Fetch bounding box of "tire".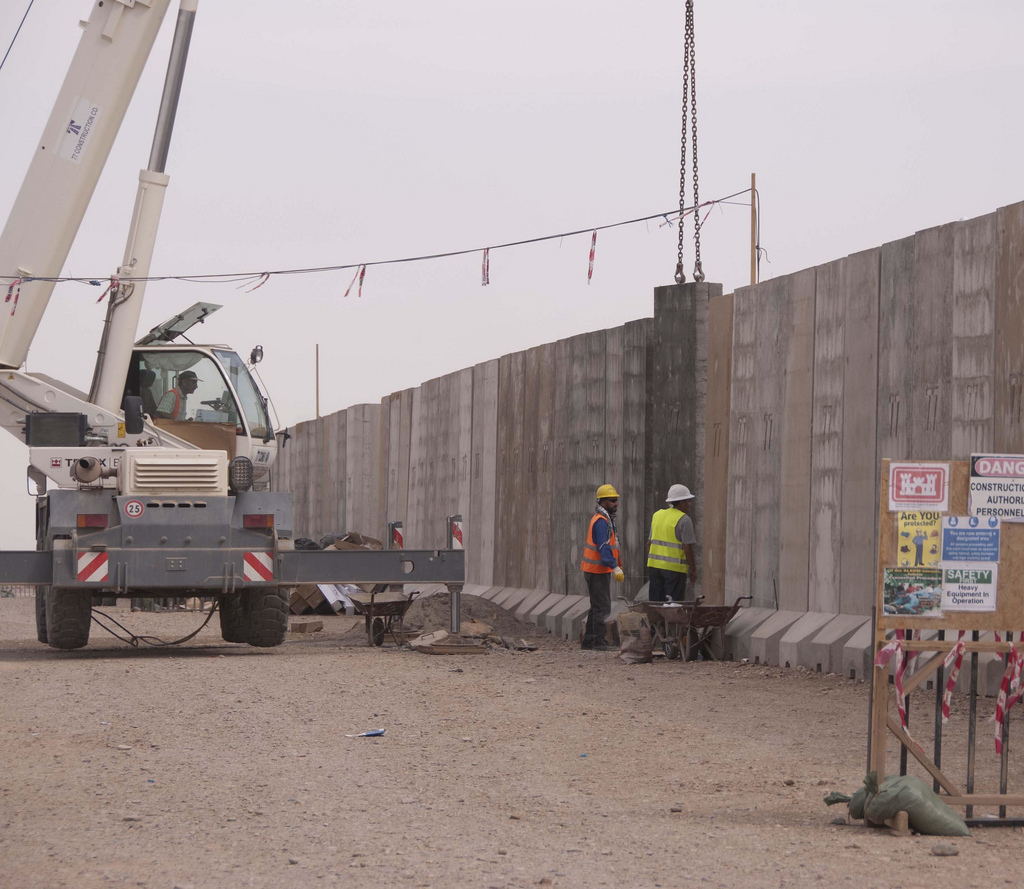
Bbox: 32, 585, 41, 644.
